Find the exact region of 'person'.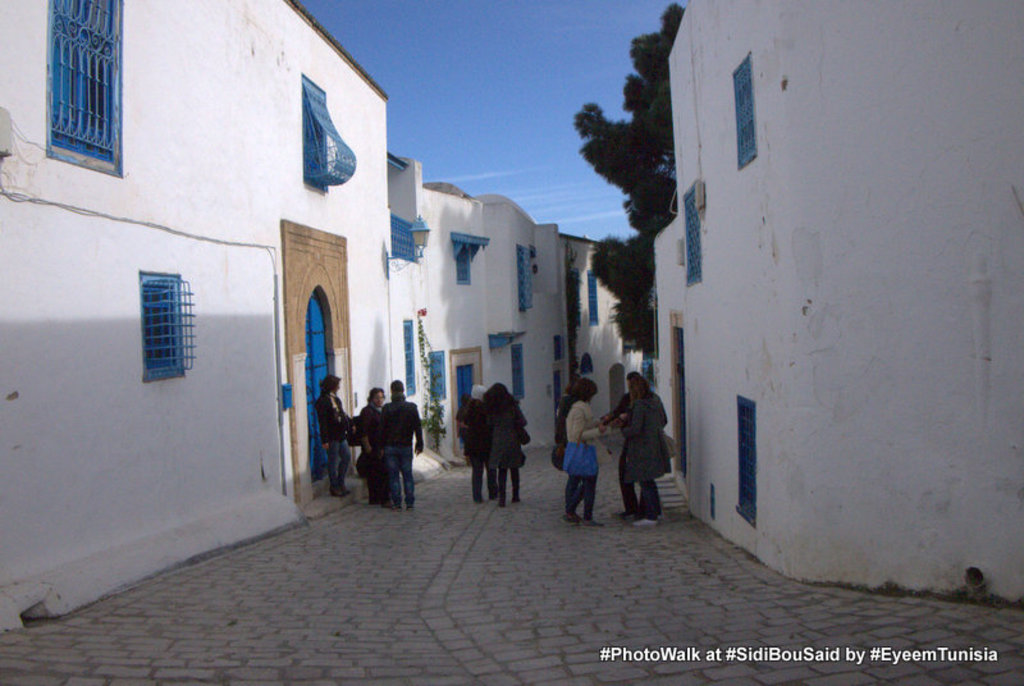
Exact region: <bbox>488, 378, 529, 507</bbox>.
